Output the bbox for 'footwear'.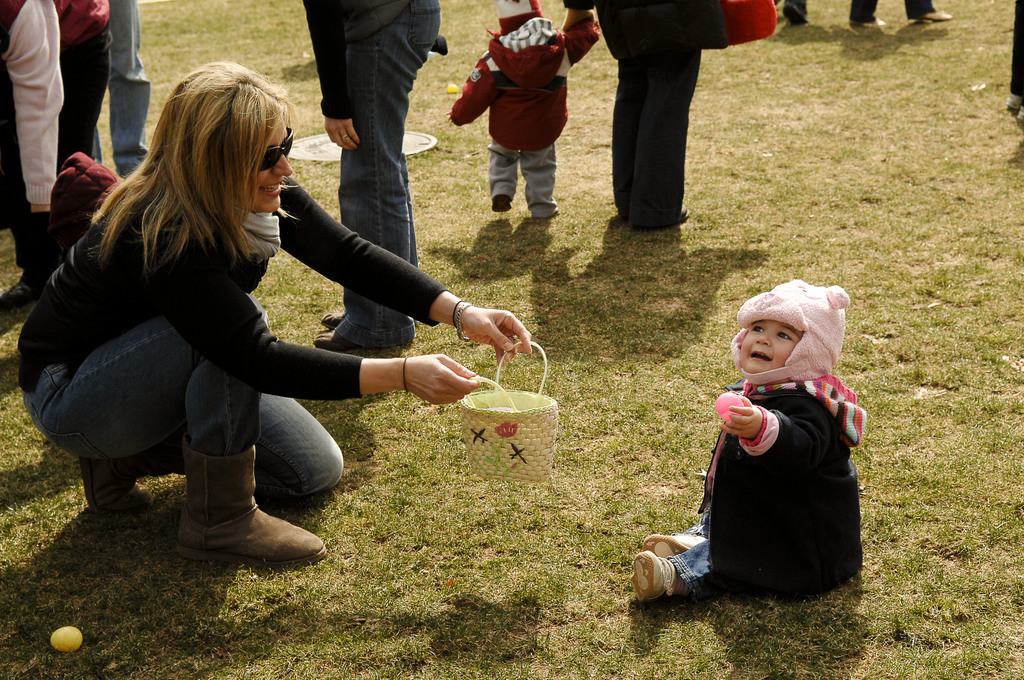
Rect(175, 448, 332, 559).
